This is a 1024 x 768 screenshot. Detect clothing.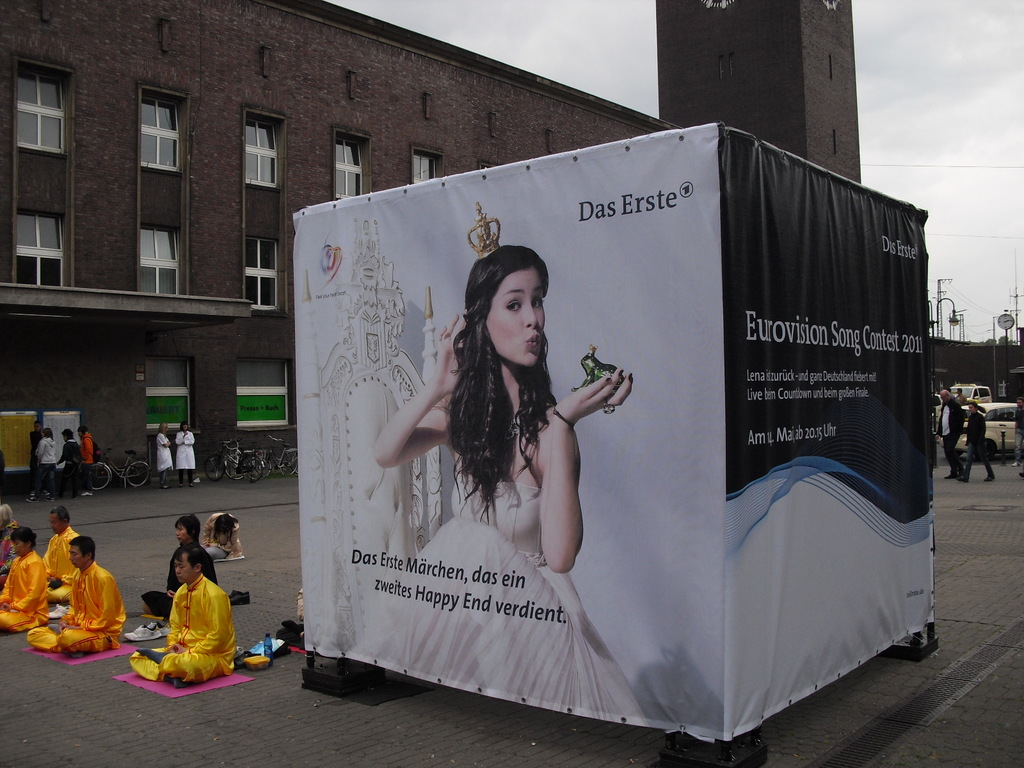
<box>354,480,652,729</box>.
